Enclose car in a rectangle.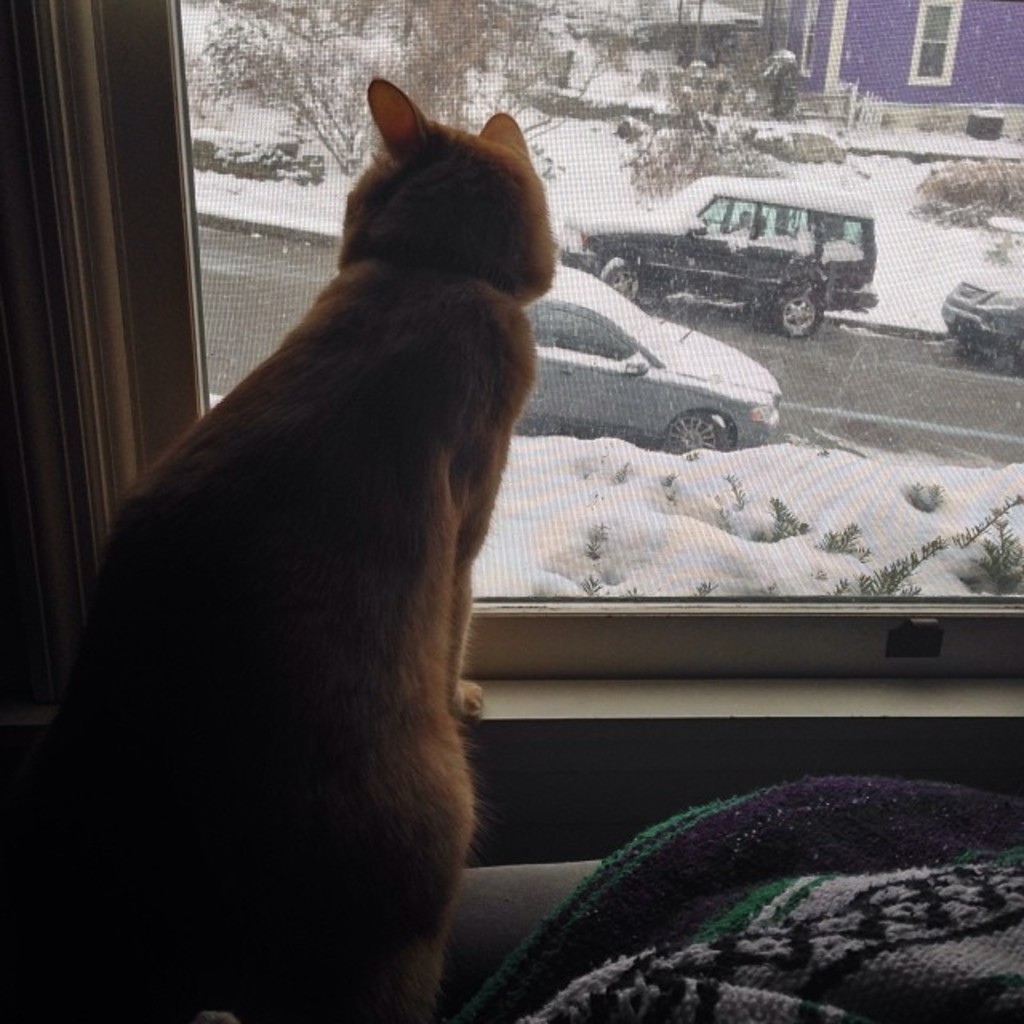
left=942, top=275, right=1022, bottom=366.
